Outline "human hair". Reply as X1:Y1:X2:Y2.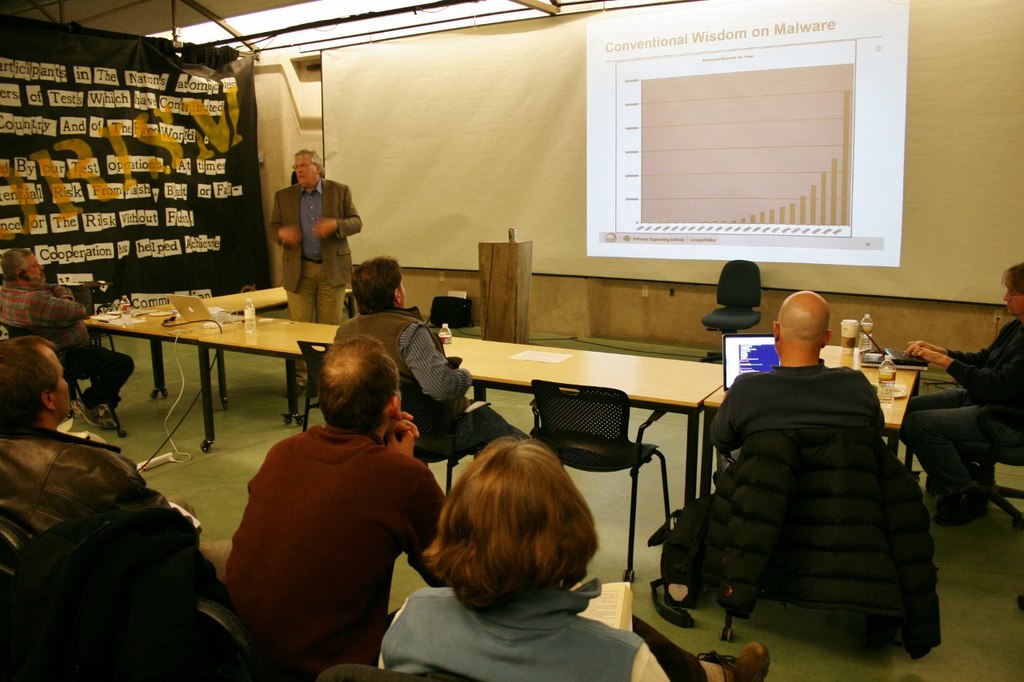
1004:261:1023:294.
